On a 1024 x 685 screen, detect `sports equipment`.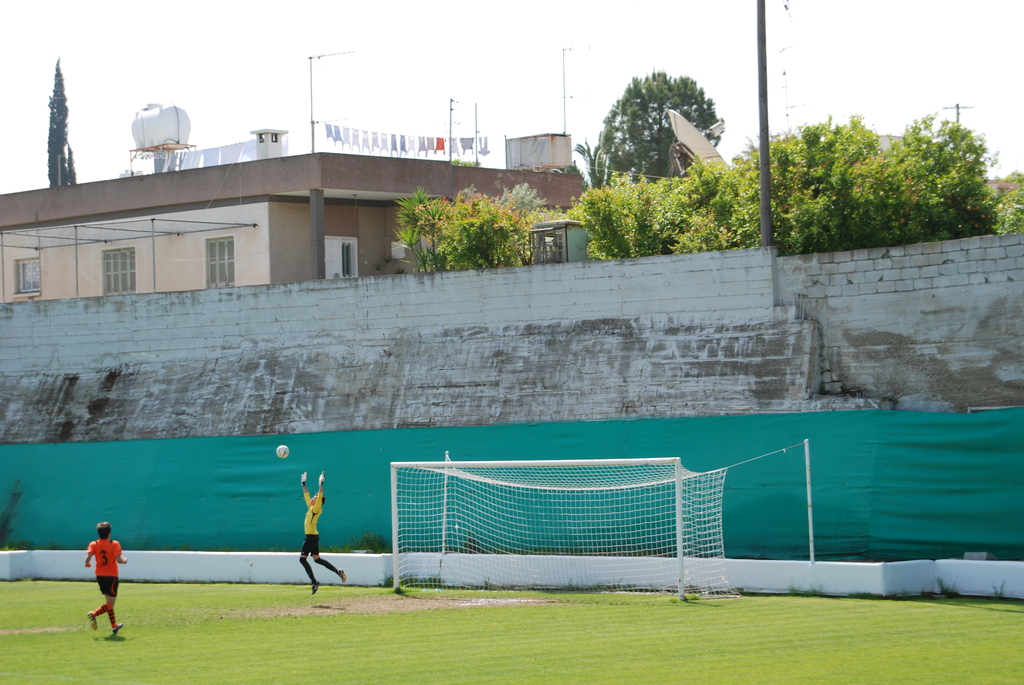
bbox=[275, 447, 291, 457].
